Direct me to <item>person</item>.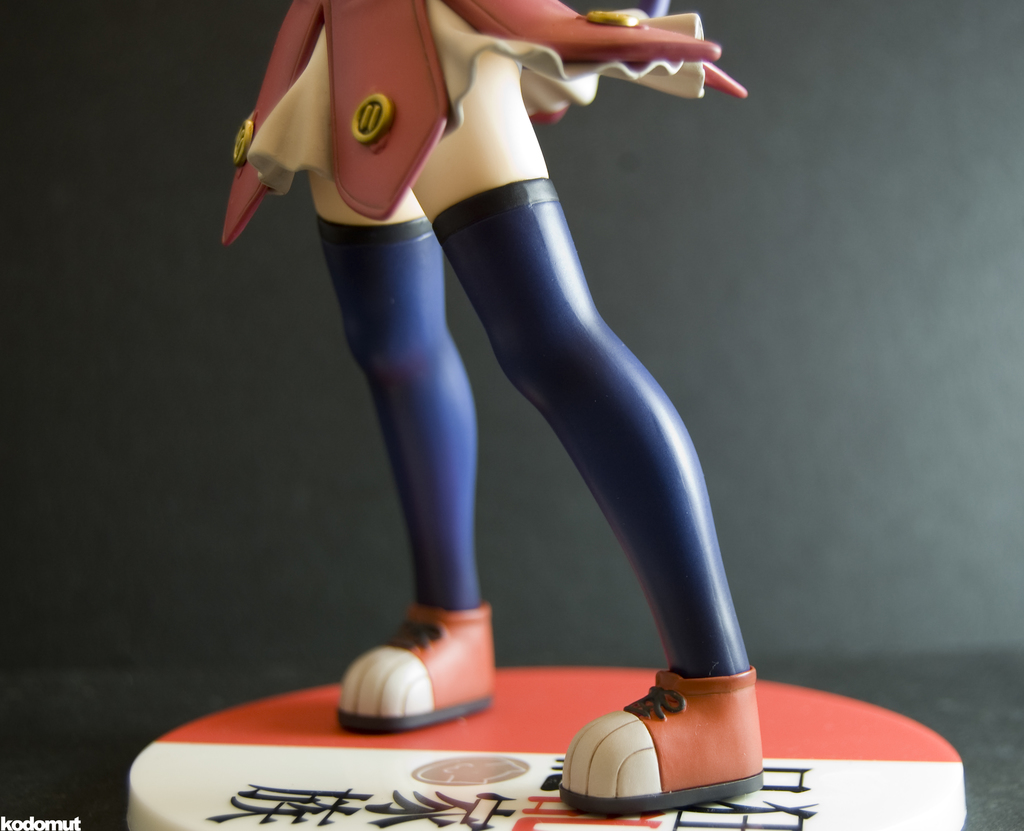
Direction: select_region(220, 0, 801, 819).
